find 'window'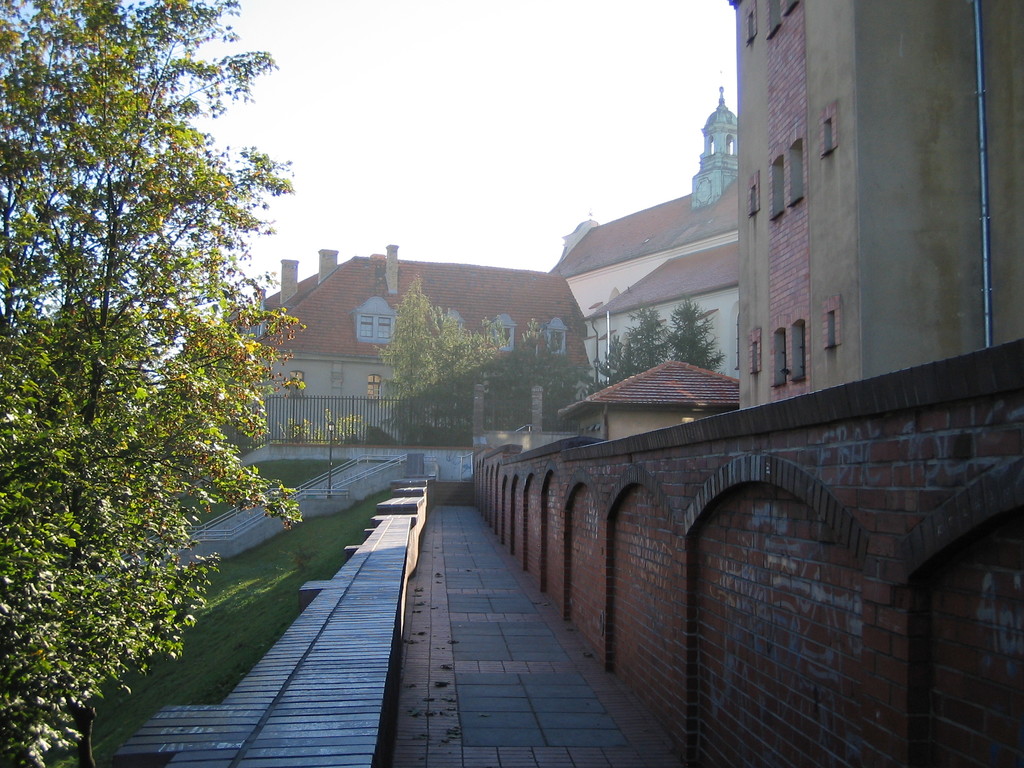
<box>765,143,789,220</box>
